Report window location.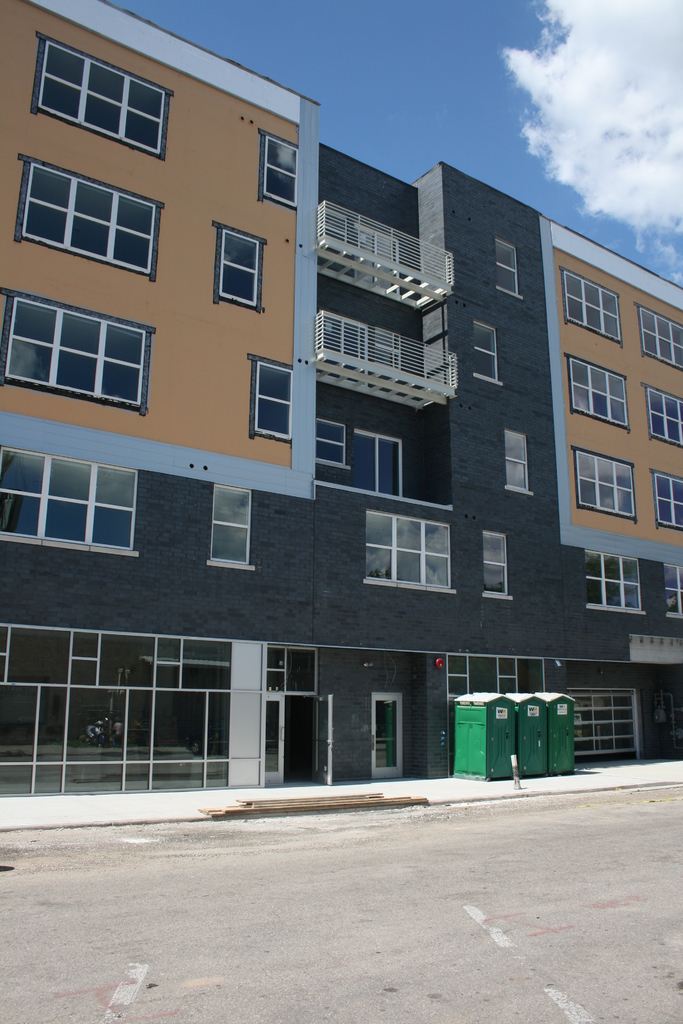
Report: box=[0, 295, 152, 409].
